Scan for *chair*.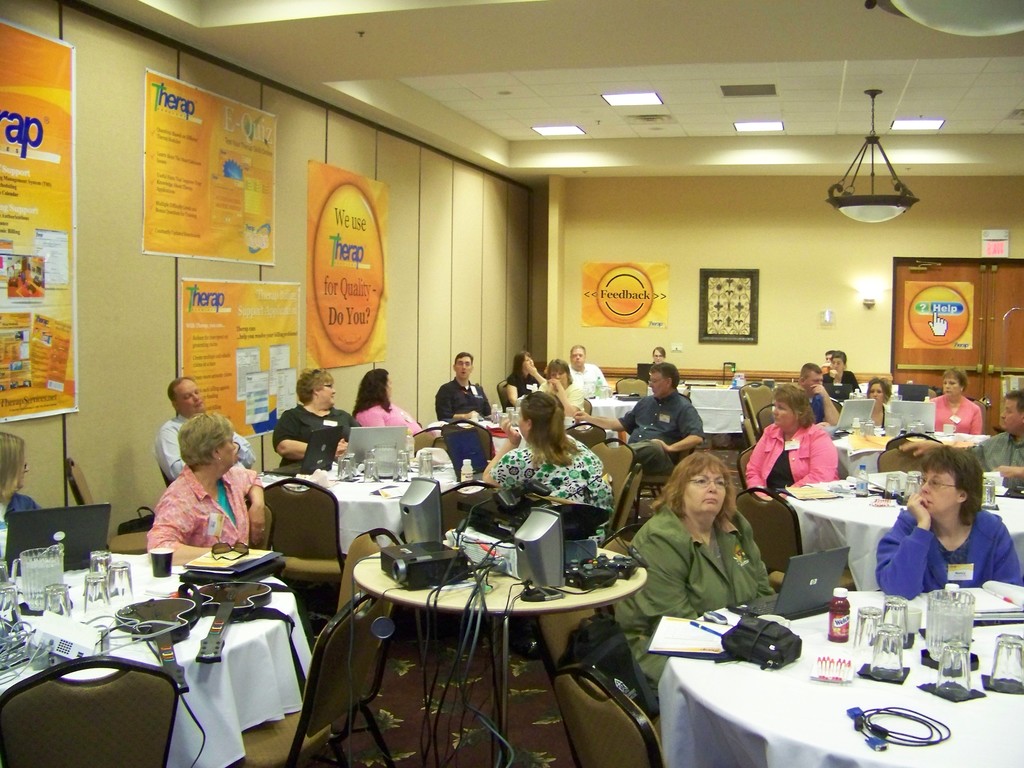
Scan result: bbox(547, 506, 612, 543).
